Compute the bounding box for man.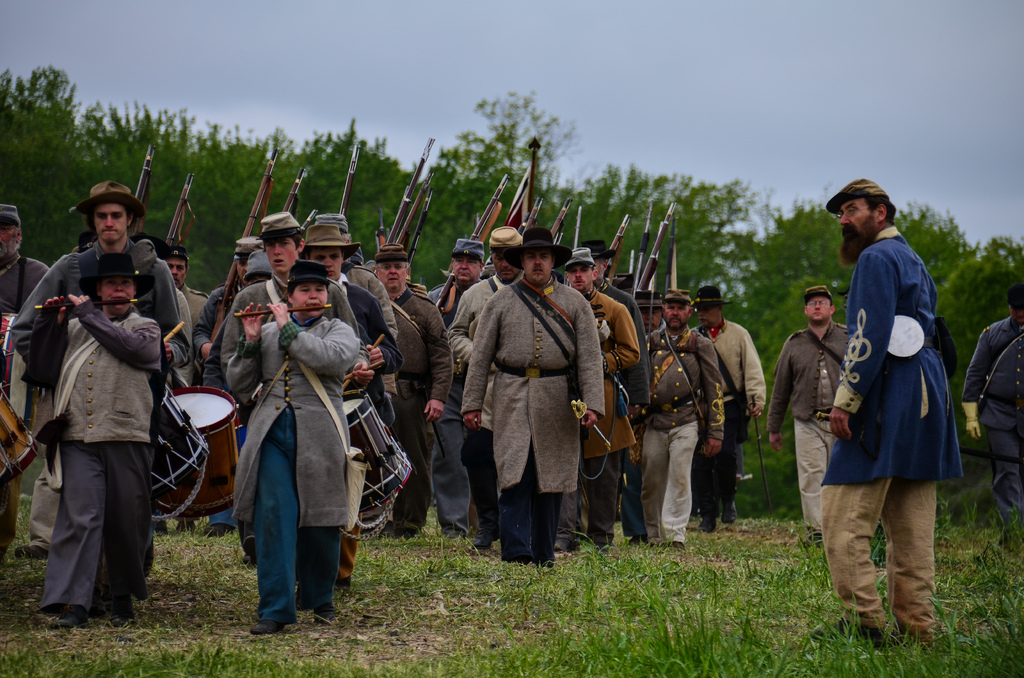
x1=634 y1=287 x2=722 y2=549.
